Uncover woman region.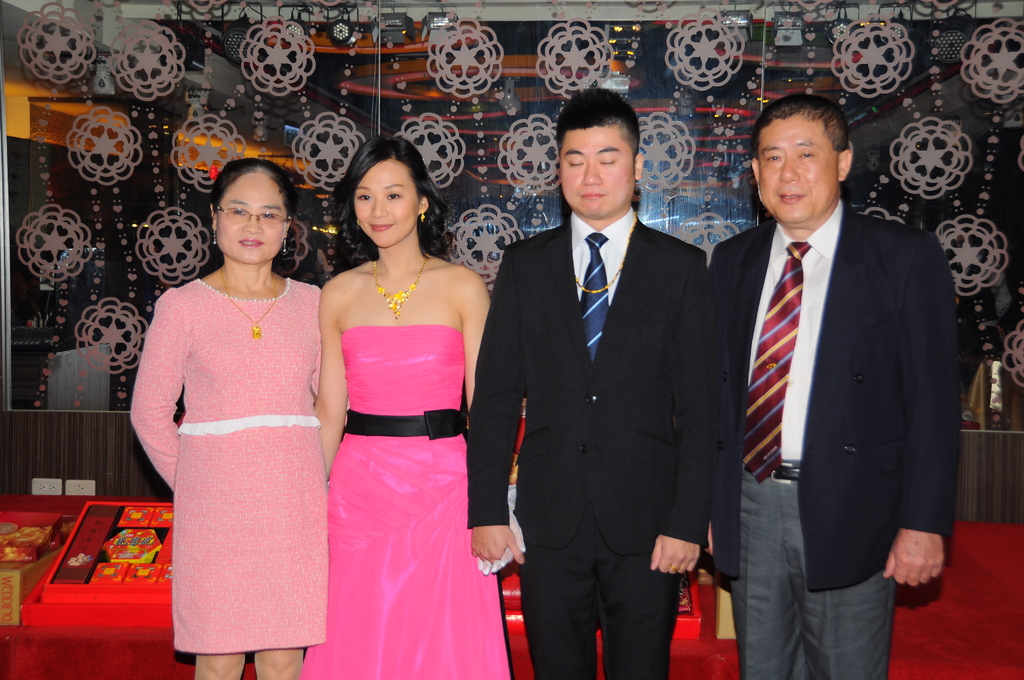
Uncovered: bbox=[299, 139, 502, 668].
